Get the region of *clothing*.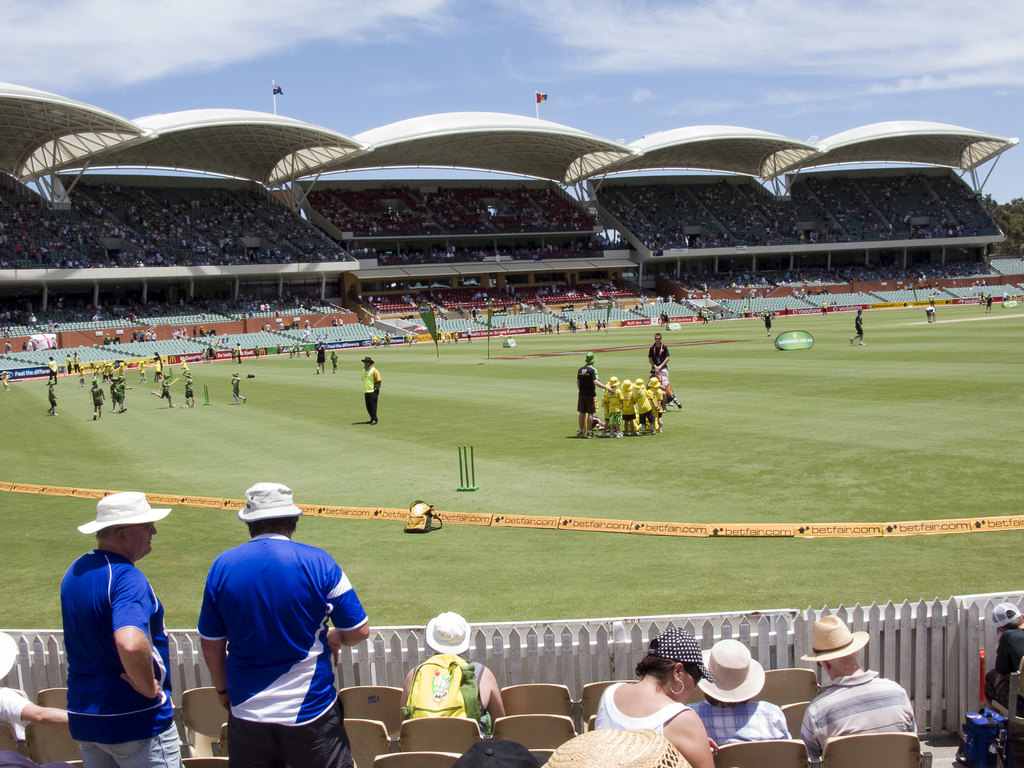
left=630, top=383, right=654, bottom=427.
